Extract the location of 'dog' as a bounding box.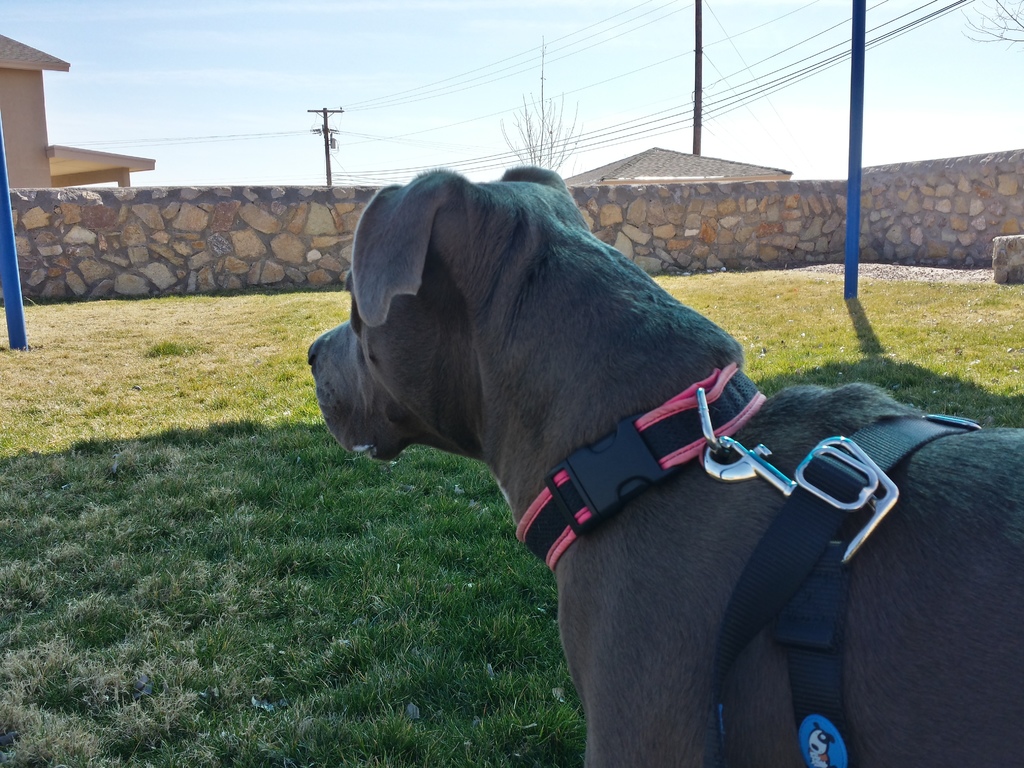
{"x1": 808, "y1": 722, "x2": 838, "y2": 767}.
